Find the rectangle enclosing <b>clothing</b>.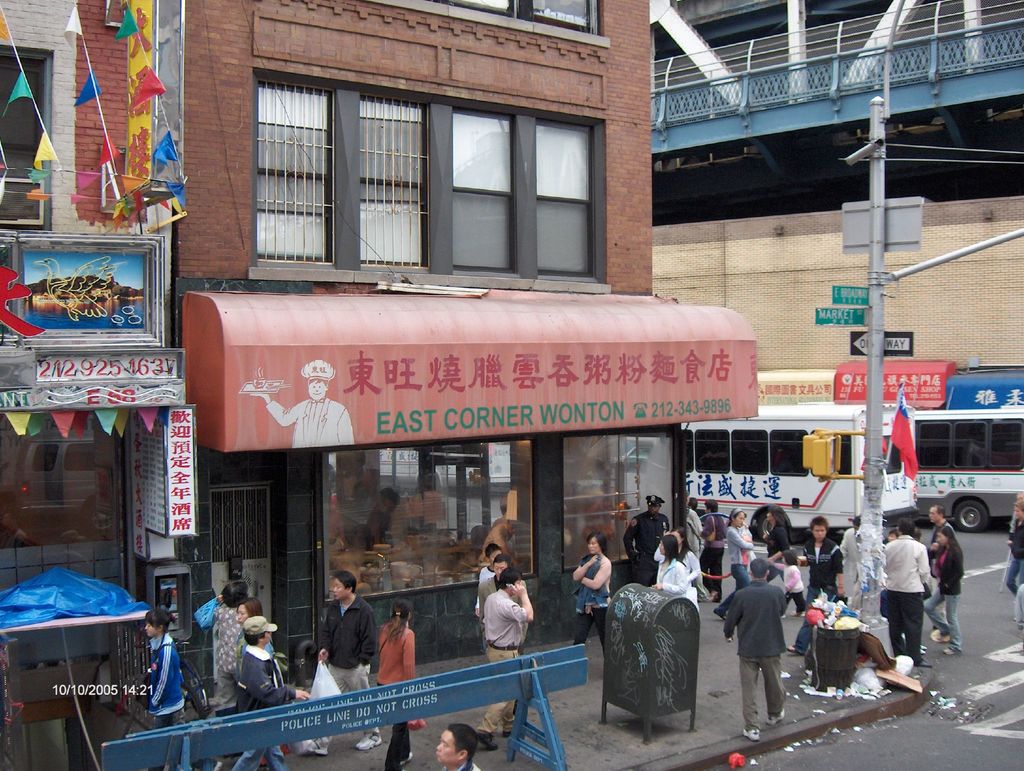
x1=702 y1=509 x2=723 y2=588.
